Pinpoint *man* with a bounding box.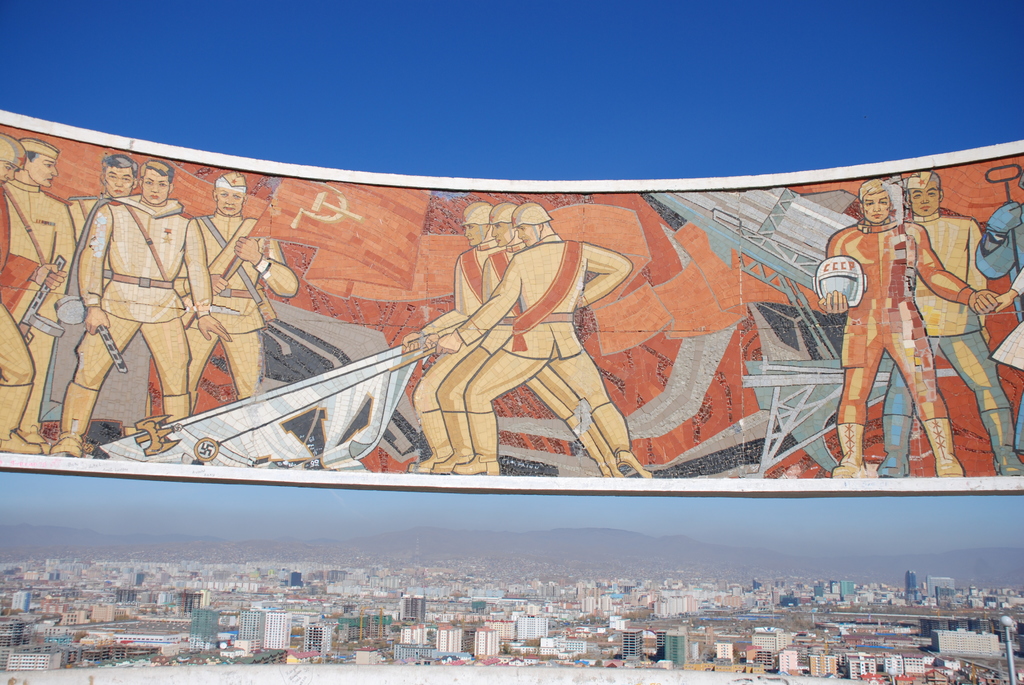
bbox=[0, 131, 70, 455].
